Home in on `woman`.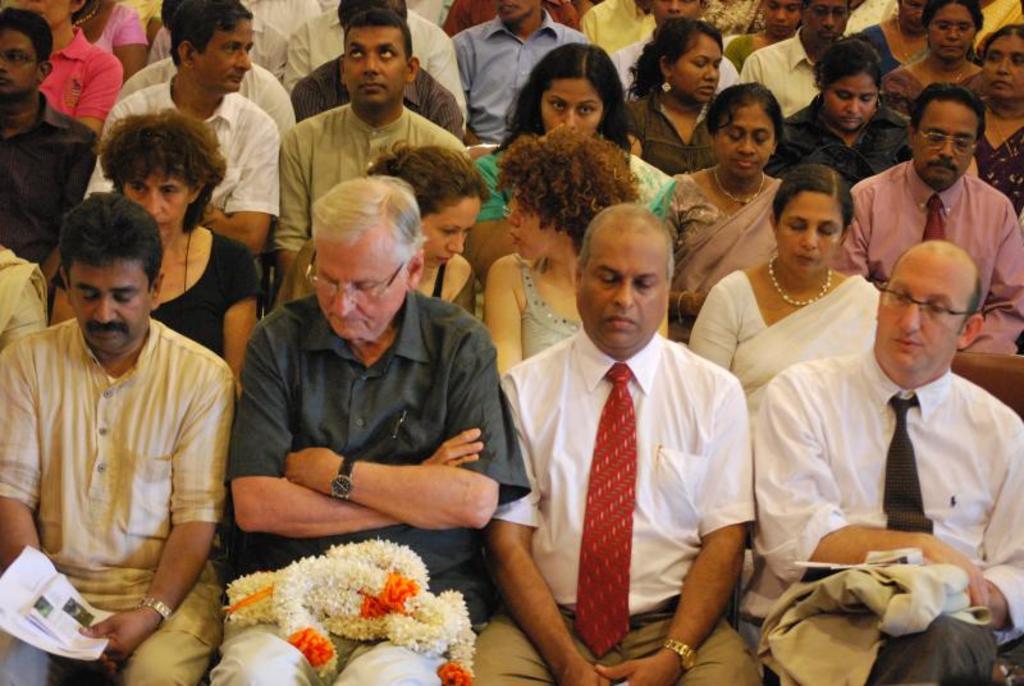
Homed in at box(33, 96, 266, 388).
